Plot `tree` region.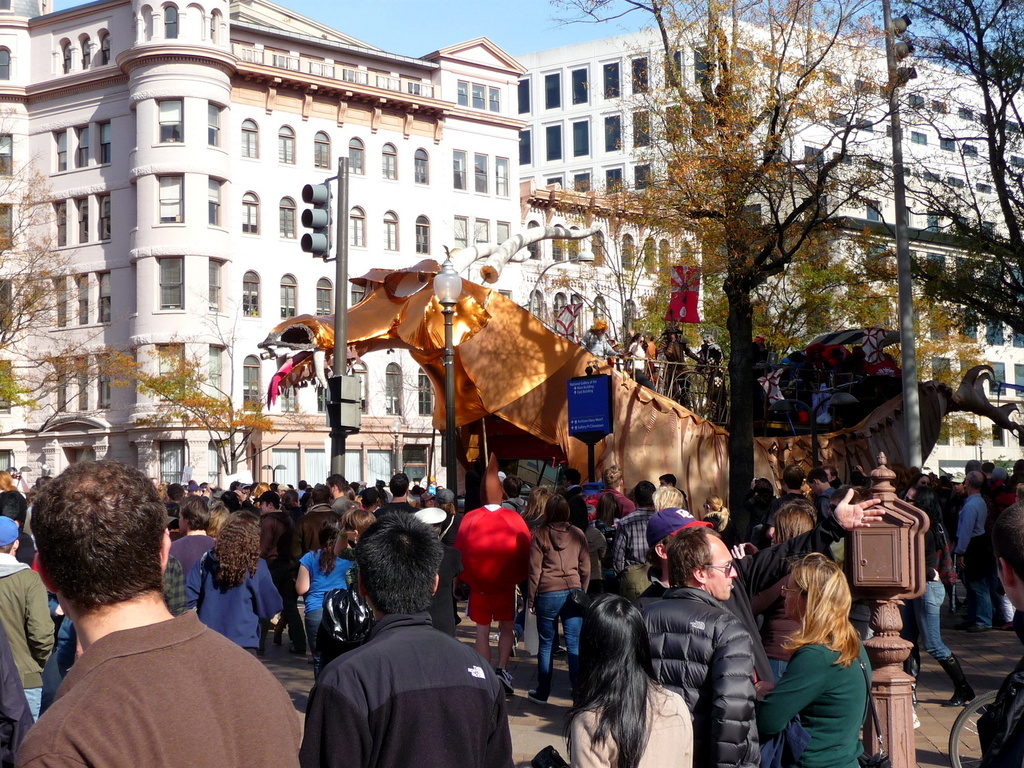
Plotted at (556, 1, 952, 545).
